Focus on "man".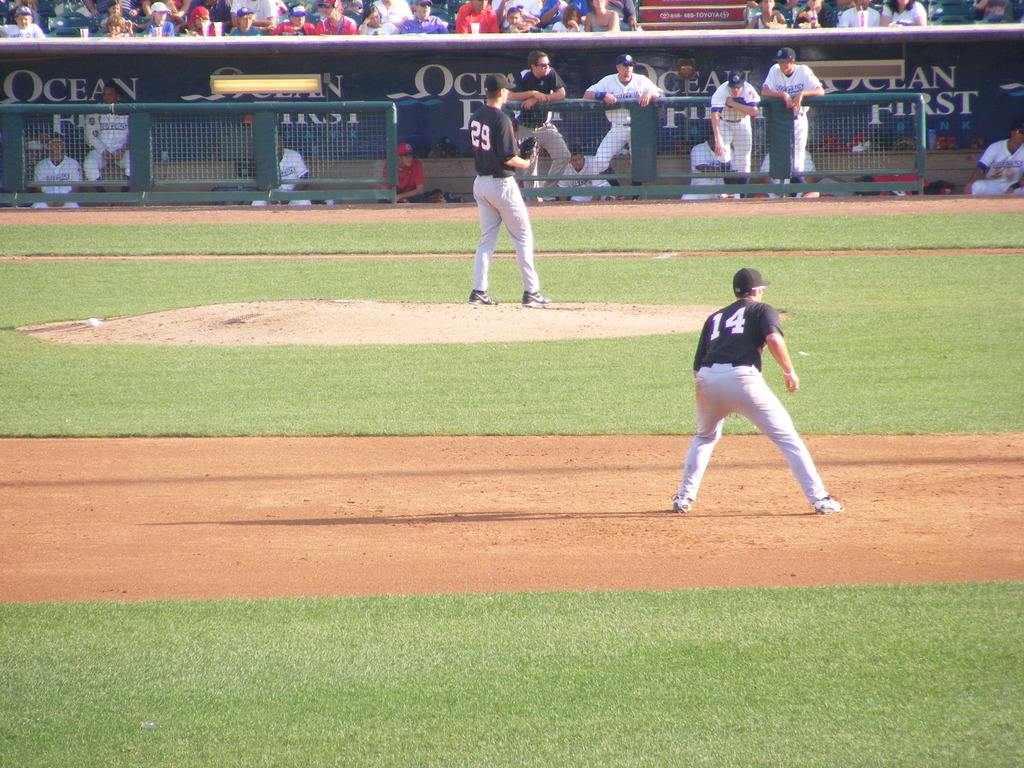
Focused at [x1=455, y1=70, x2=538, y2=299].
